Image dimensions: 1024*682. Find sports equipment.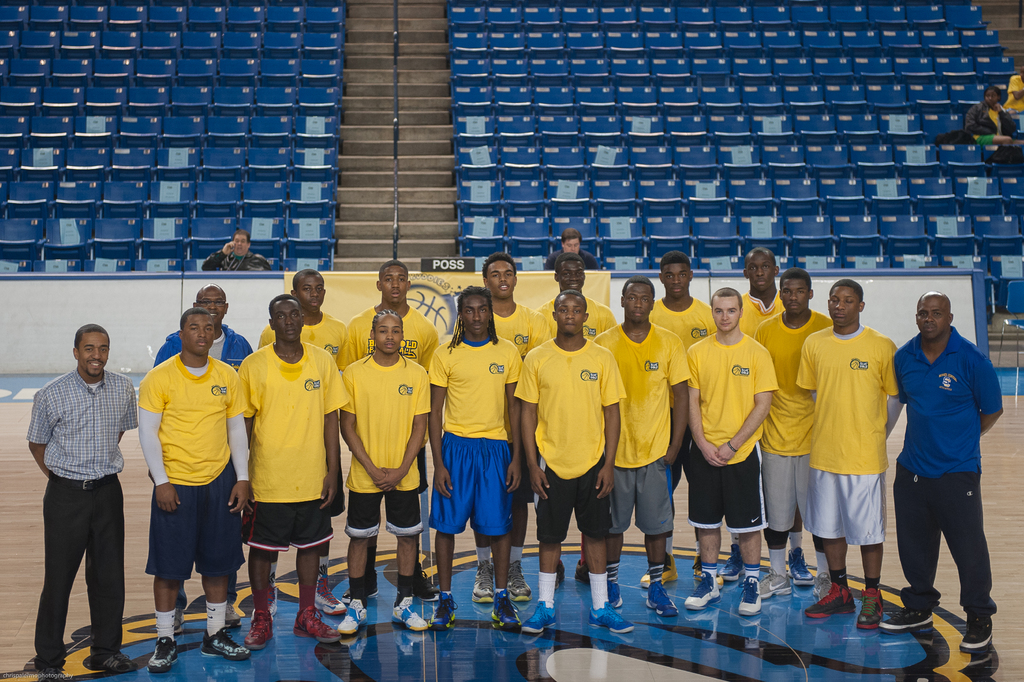
bbox(202, 626, 252, 659).
